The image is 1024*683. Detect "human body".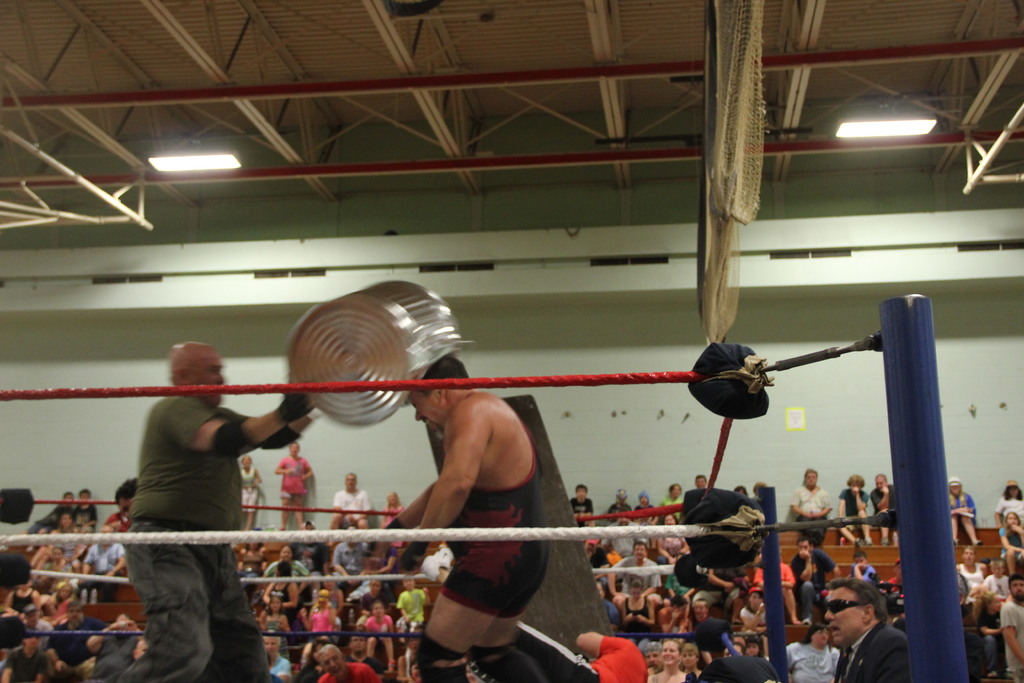
Detection: x1=240, y1=457, x2=260, y2=527.
